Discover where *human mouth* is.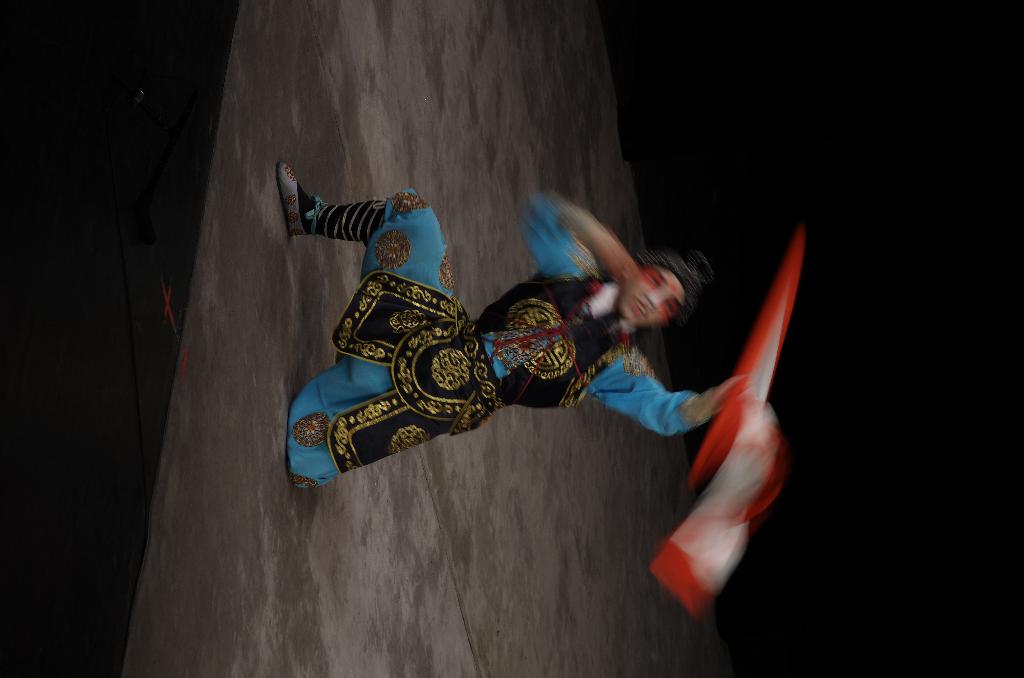
Discovered at region(631, 298, 648, 318).
